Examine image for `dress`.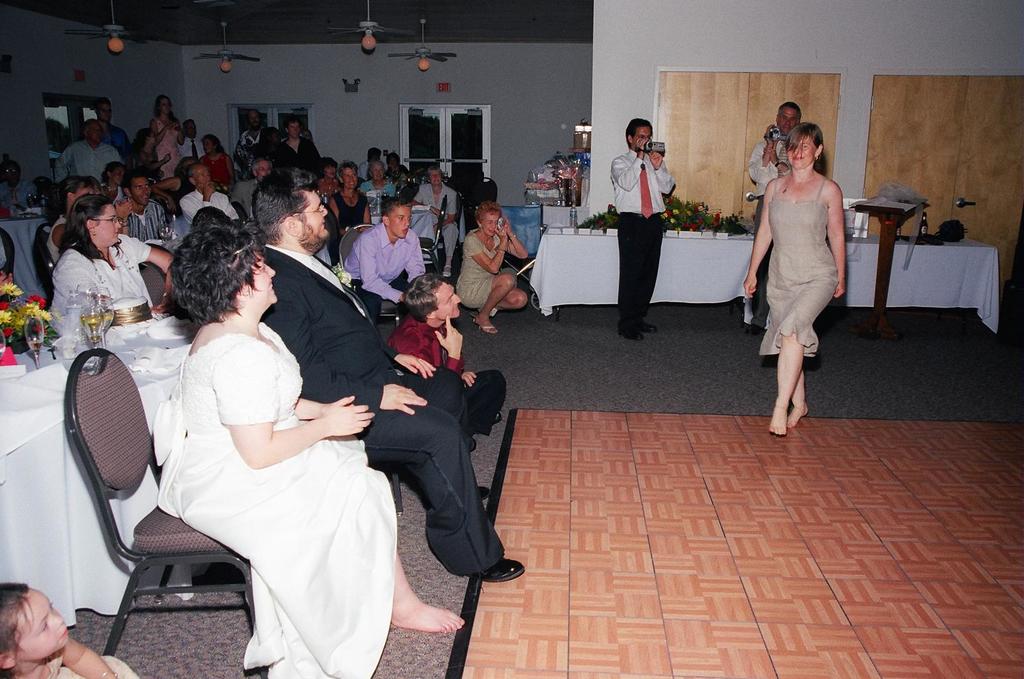
Examination result: x1=736, y1=158, x2=840, y2=385.
